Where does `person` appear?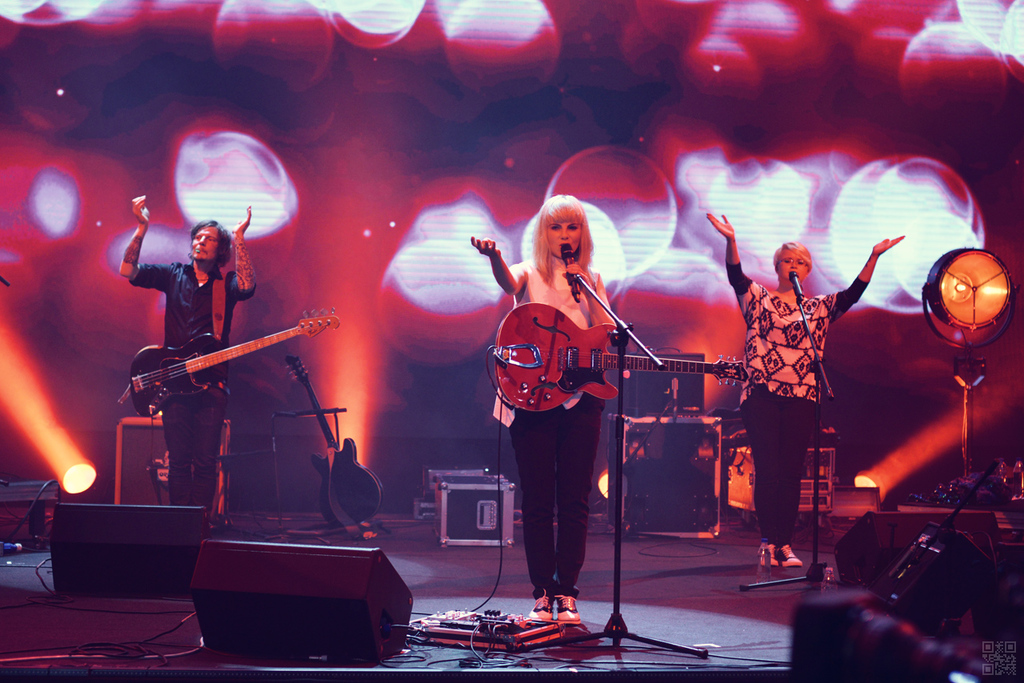
Appears at <bbox>694, 212, 902, 565</bbox>.
